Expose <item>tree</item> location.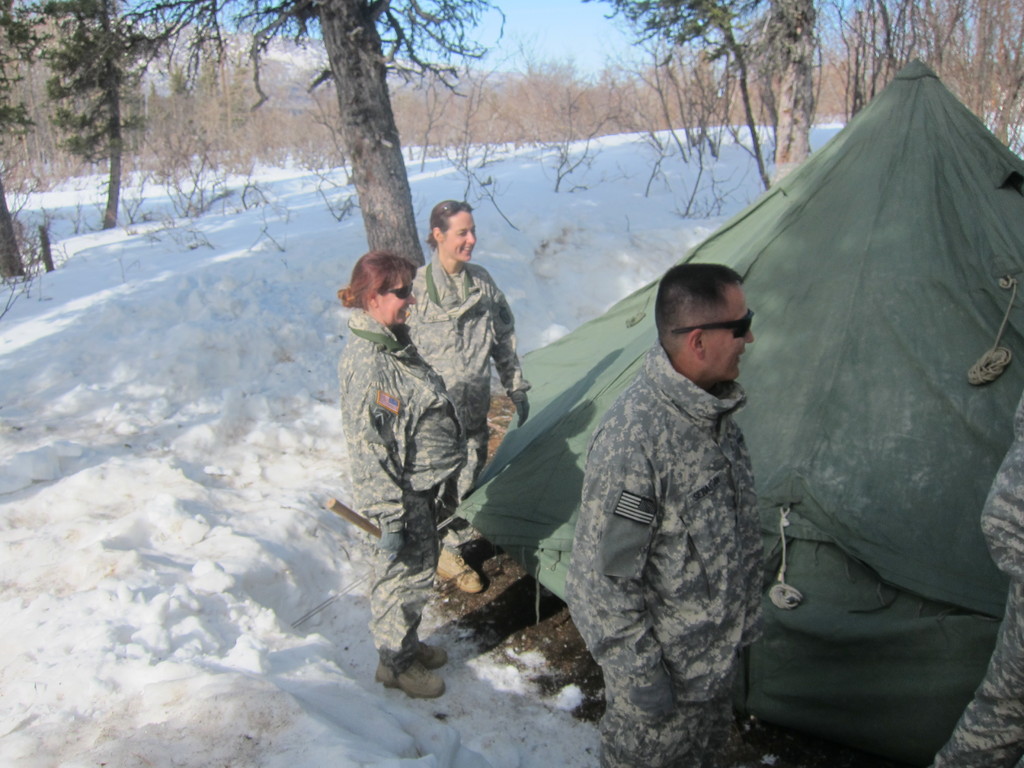
Exposed at x1=40 y1=15 x2=163 y2=207.
